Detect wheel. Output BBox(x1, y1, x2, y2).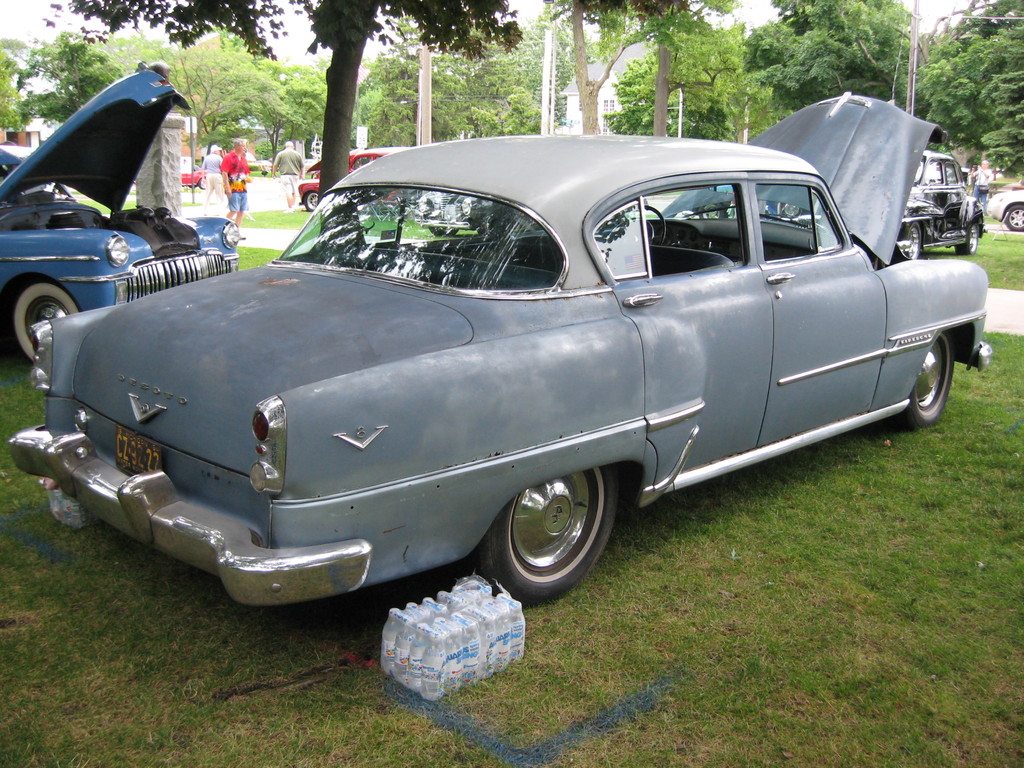
BBox(901, 331, 959, 429).
